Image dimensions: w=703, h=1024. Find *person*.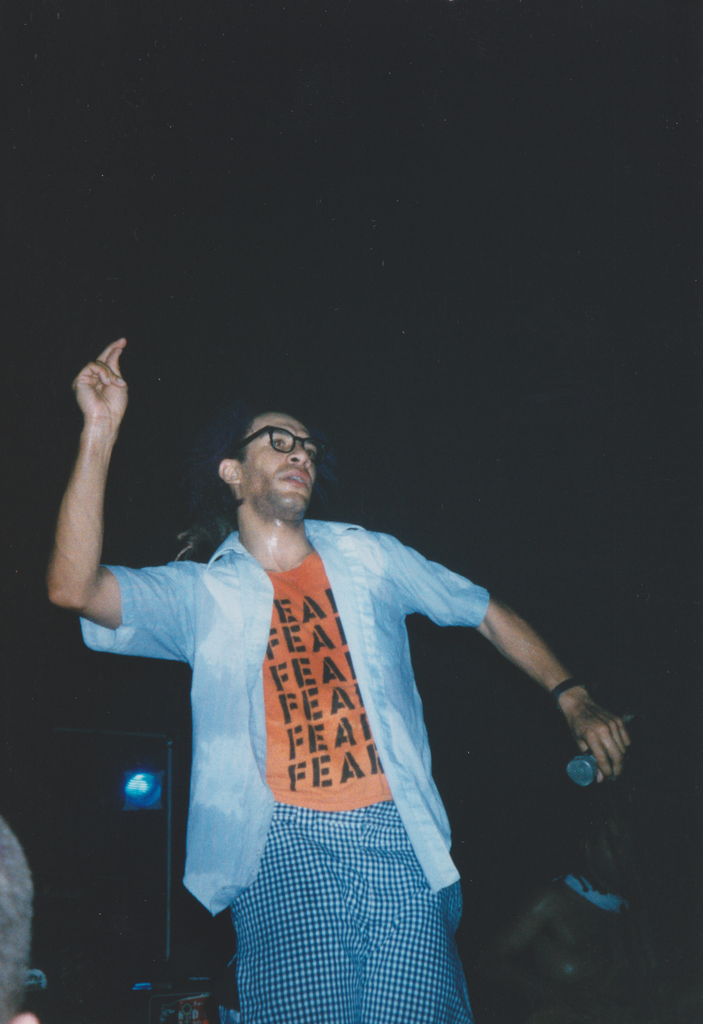
bbox=(49, 302, 622, 1023).
